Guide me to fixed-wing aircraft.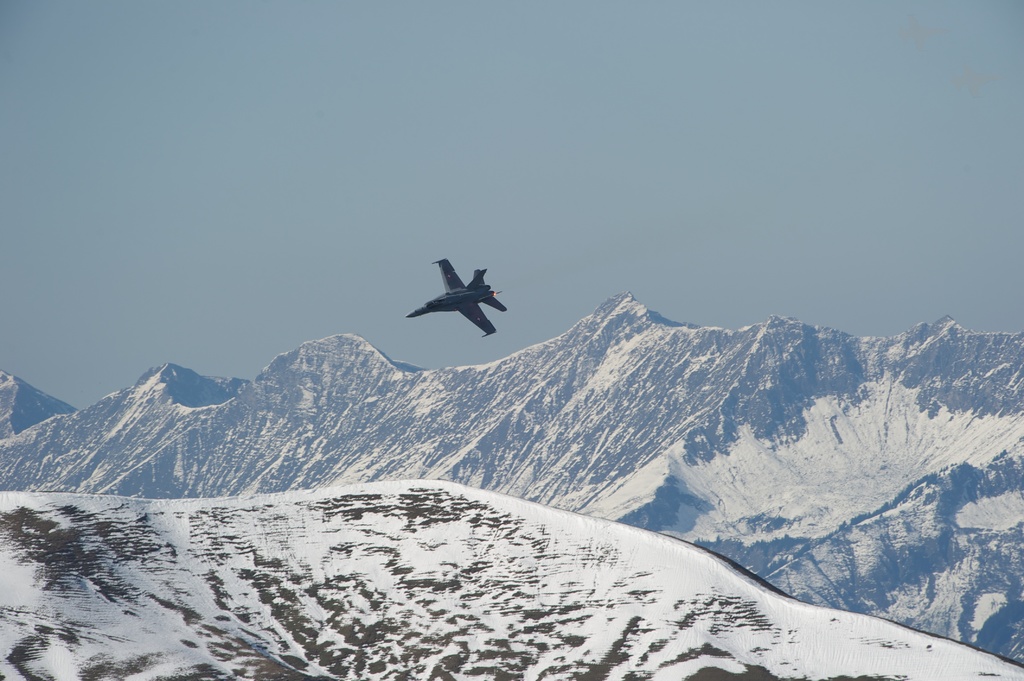
Guidance: [401,253,518,348].
